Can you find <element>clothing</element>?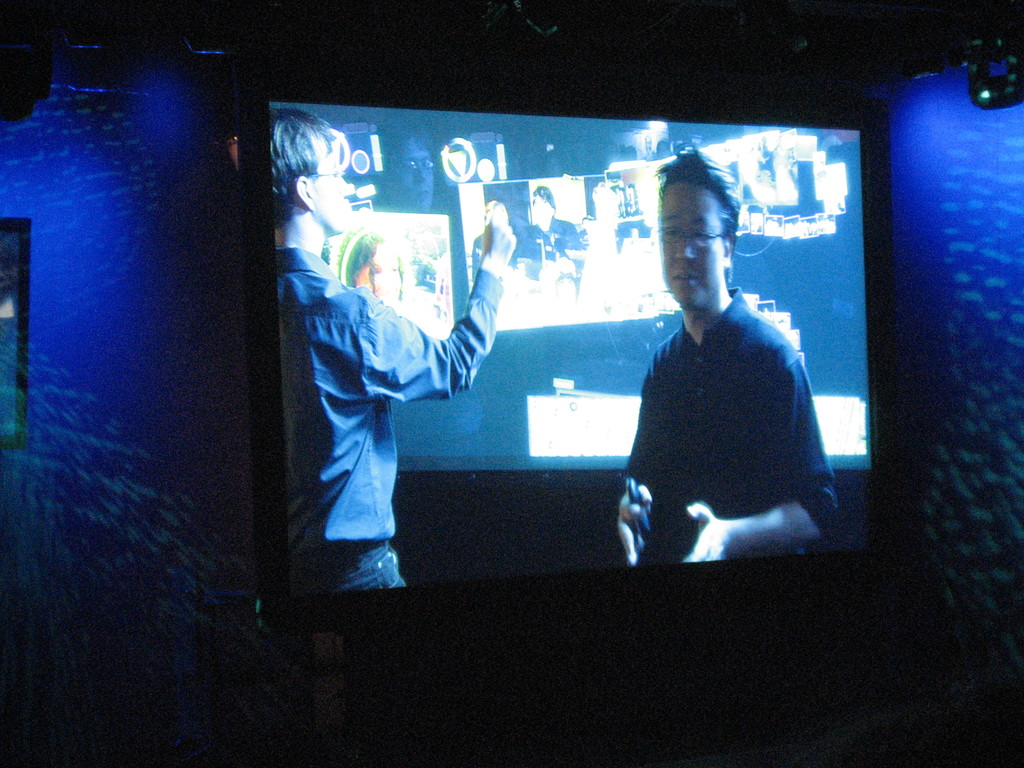
Yes, bounding box: detection(279, 246, 509, 596).
